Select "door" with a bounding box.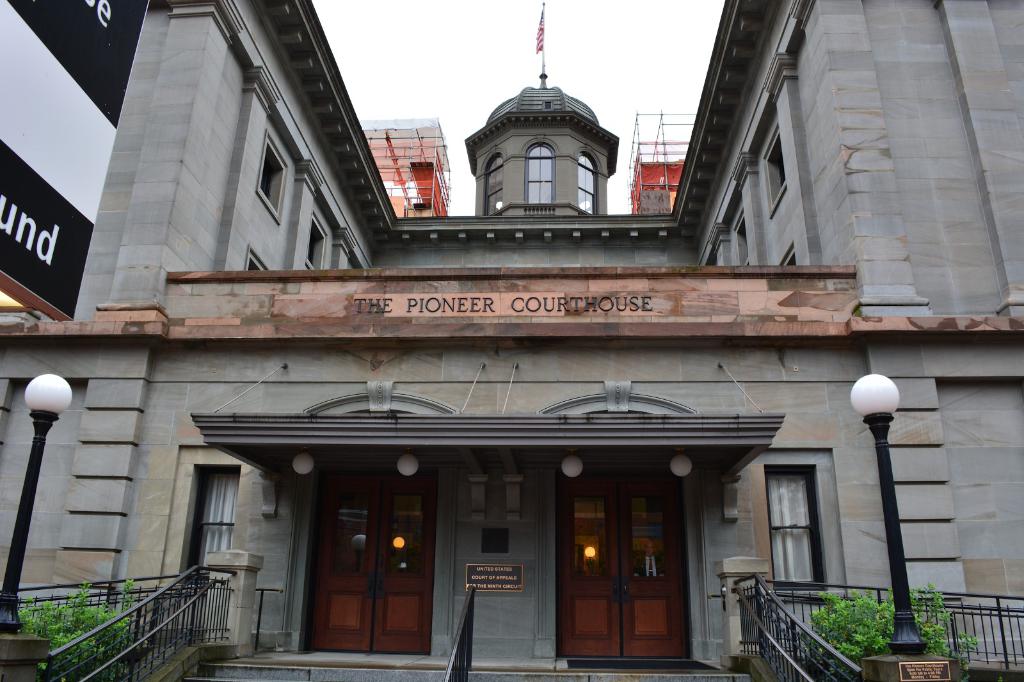
x1=311, y1=474, x2=379, y2=650.
